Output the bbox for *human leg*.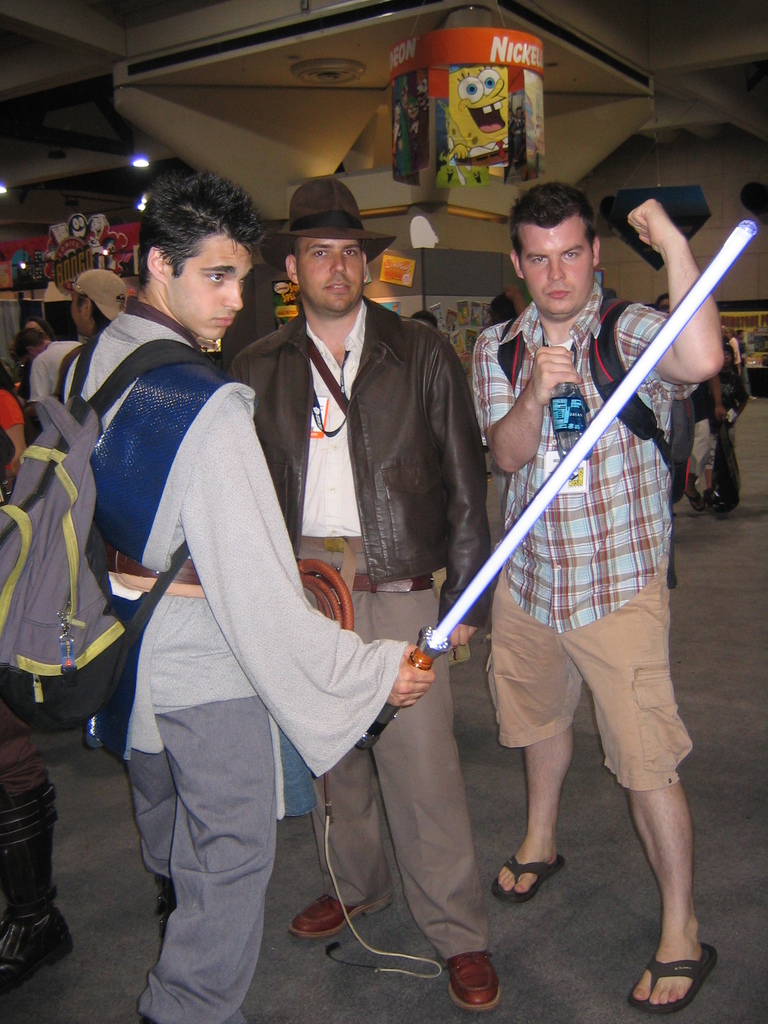
{"left": 499, "top": 581, "right": 570, "bottom": 900}.
